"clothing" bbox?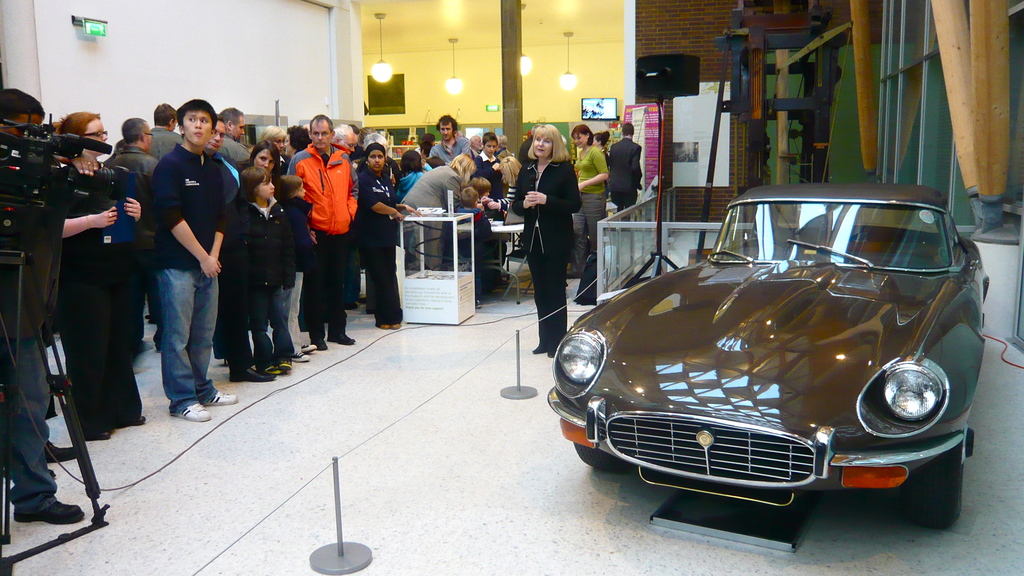
bbox=(609, 136, 643, 218)
